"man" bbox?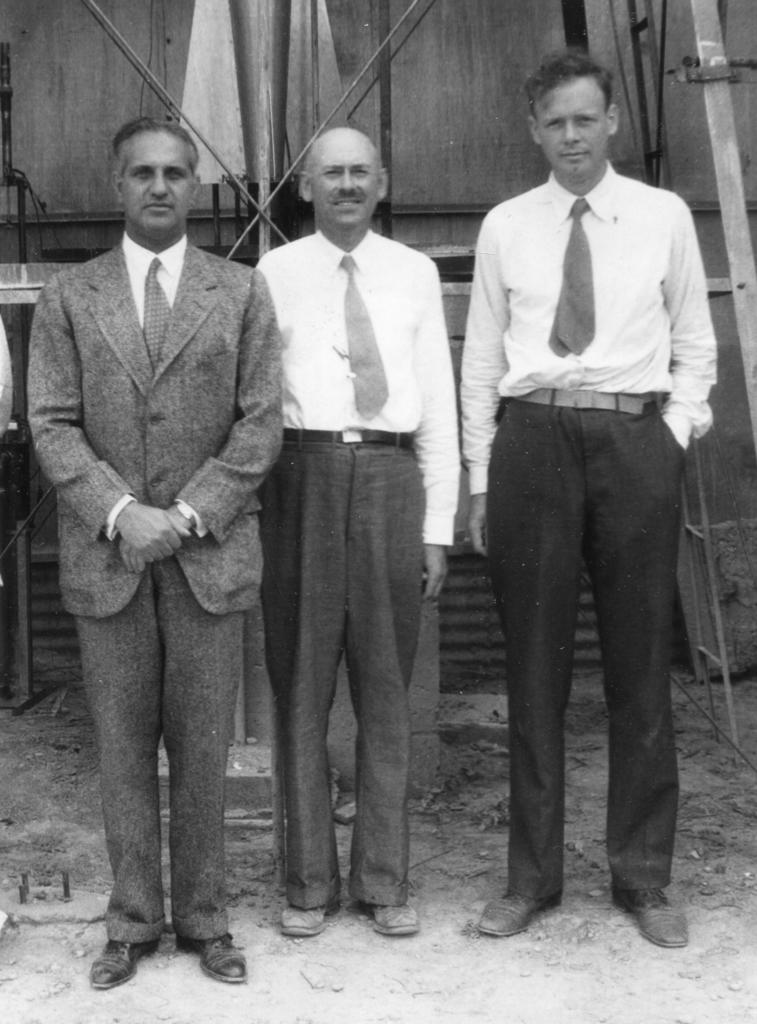
25,116,289,990
